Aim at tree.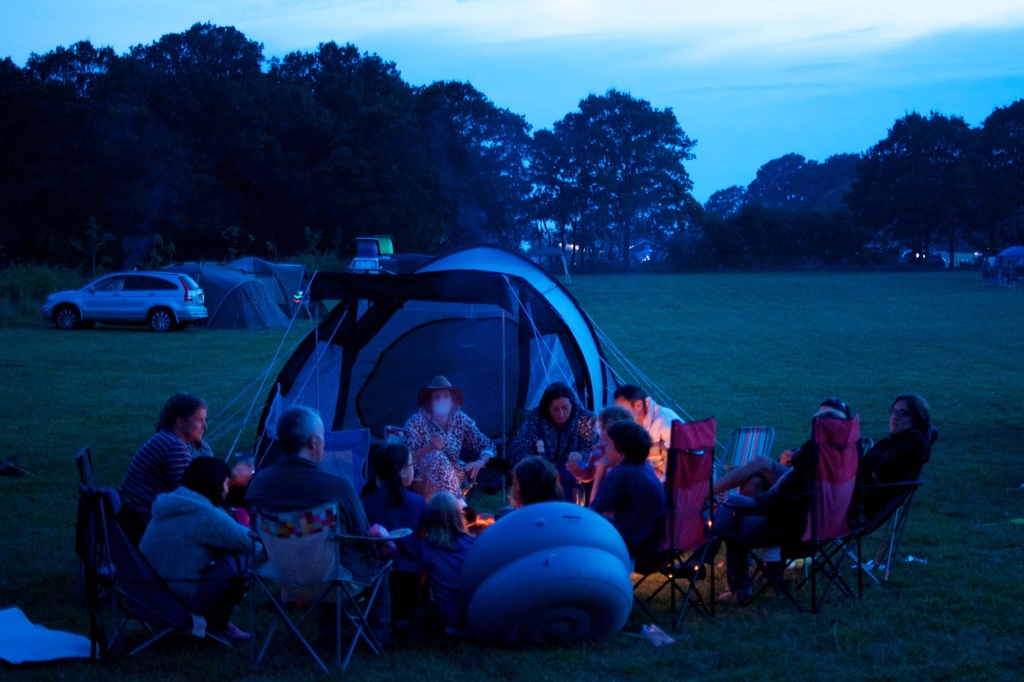
Aimed at detection(531, 84, 716, 239).
